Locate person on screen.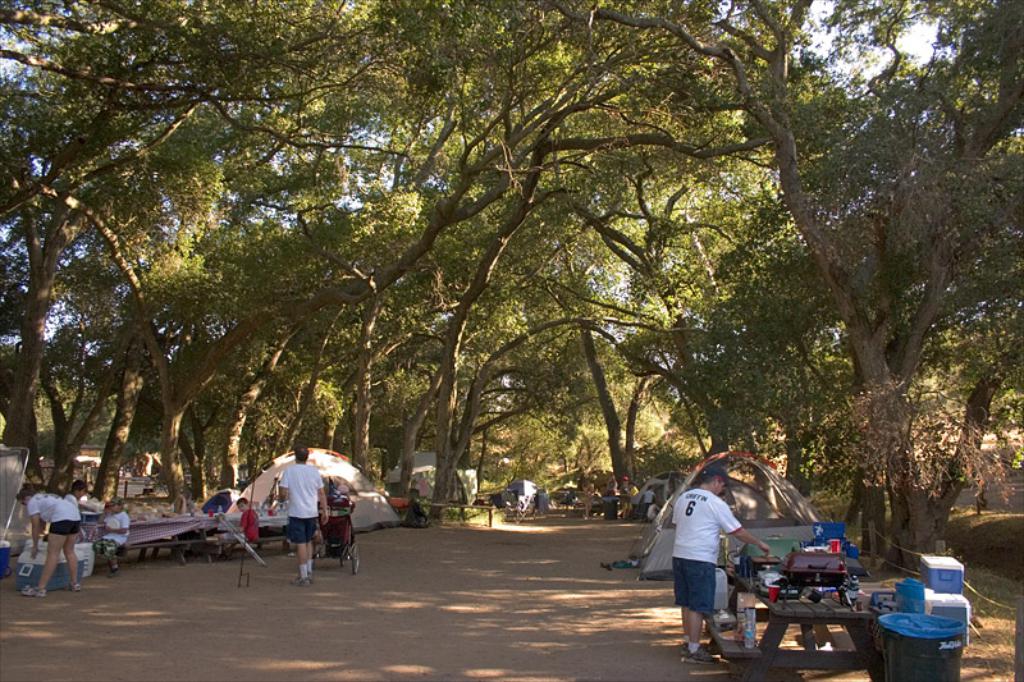
On screen at l=67, t=477, r=91, b=528.
